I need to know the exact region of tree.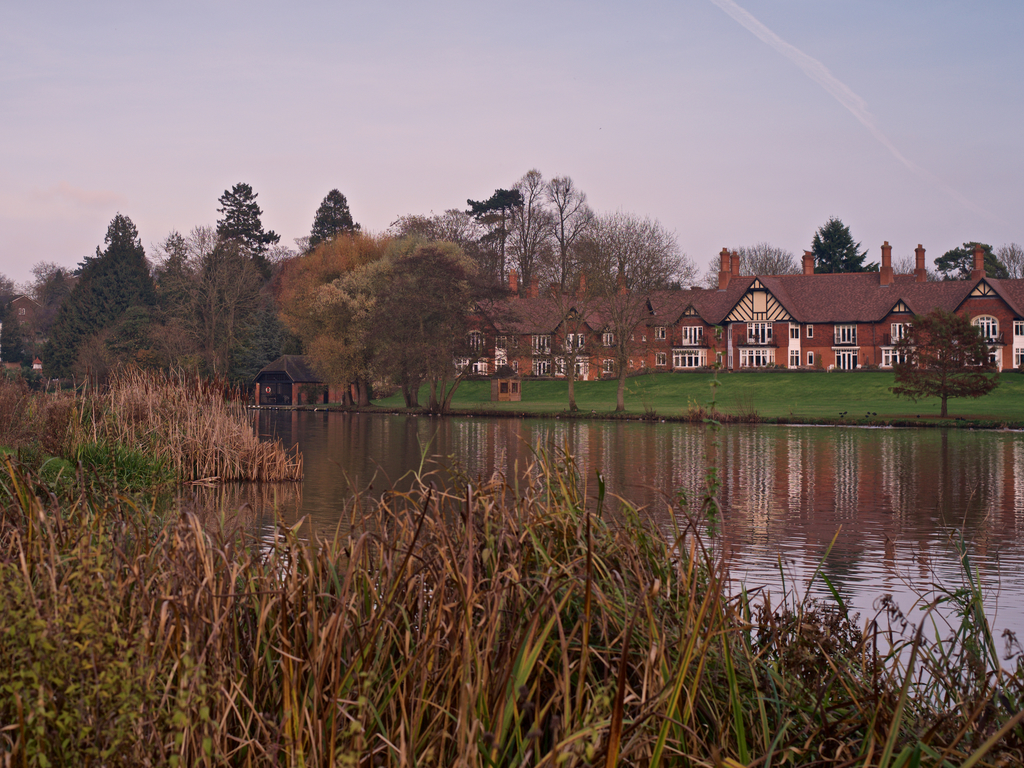
Region: bbox=(1000, 243, 1023, 281).
